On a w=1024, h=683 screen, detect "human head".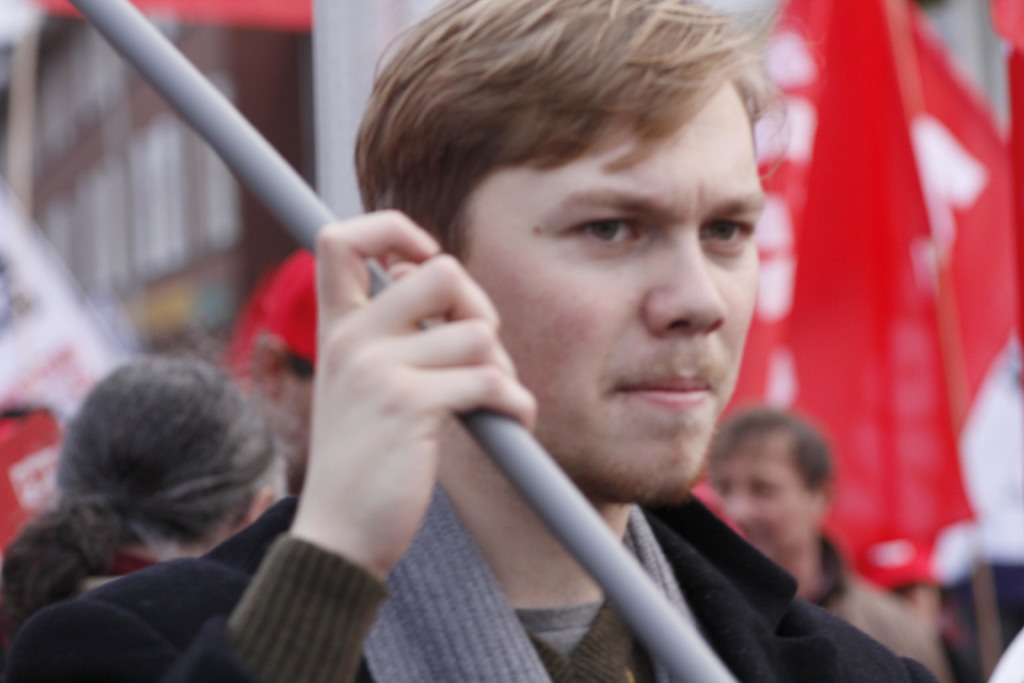
l=358, t=0, r=870, b=523.
